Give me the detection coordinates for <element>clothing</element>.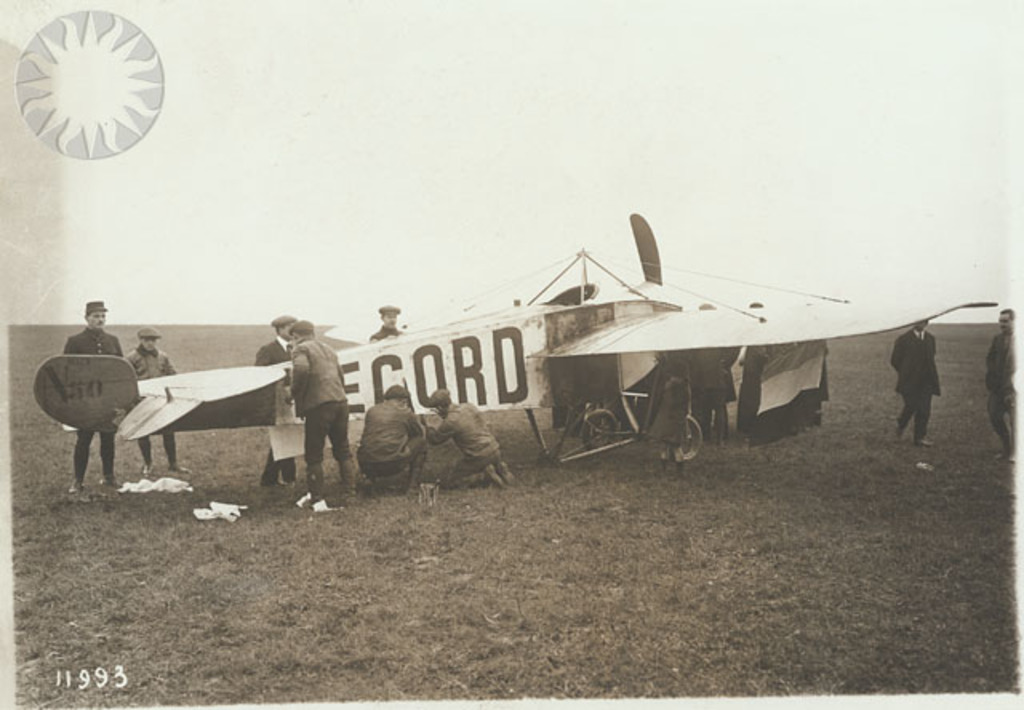
<box>125,342,176,464</box>.
